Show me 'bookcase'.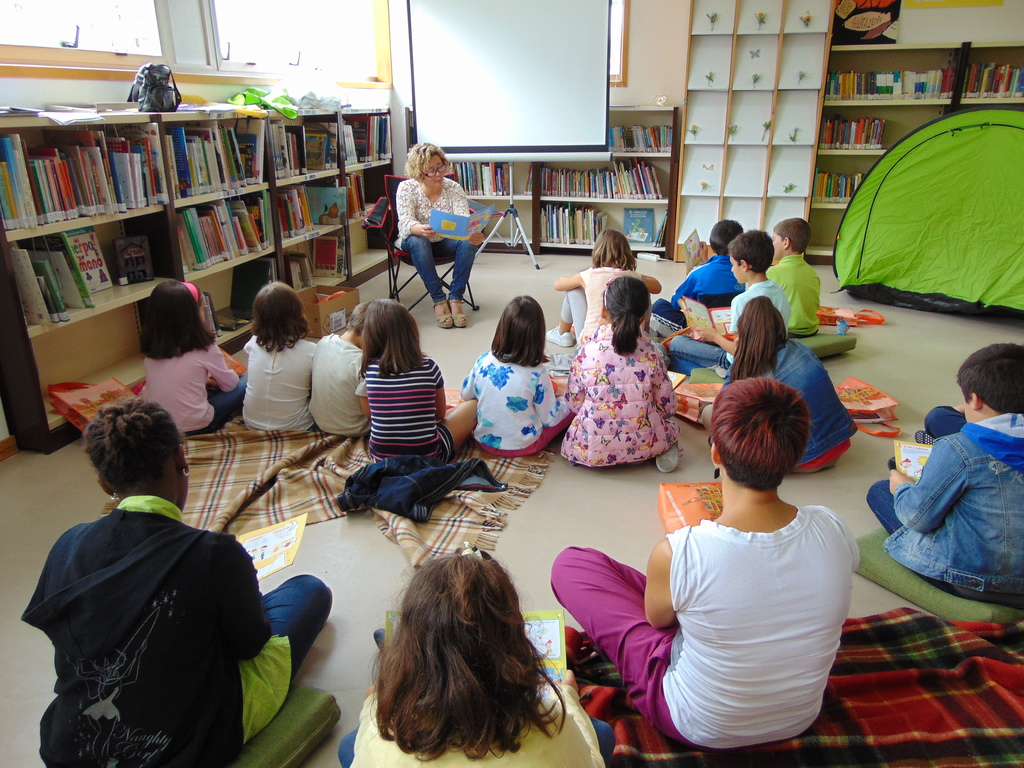
'bookcase' is here: 404,100,678,262.
